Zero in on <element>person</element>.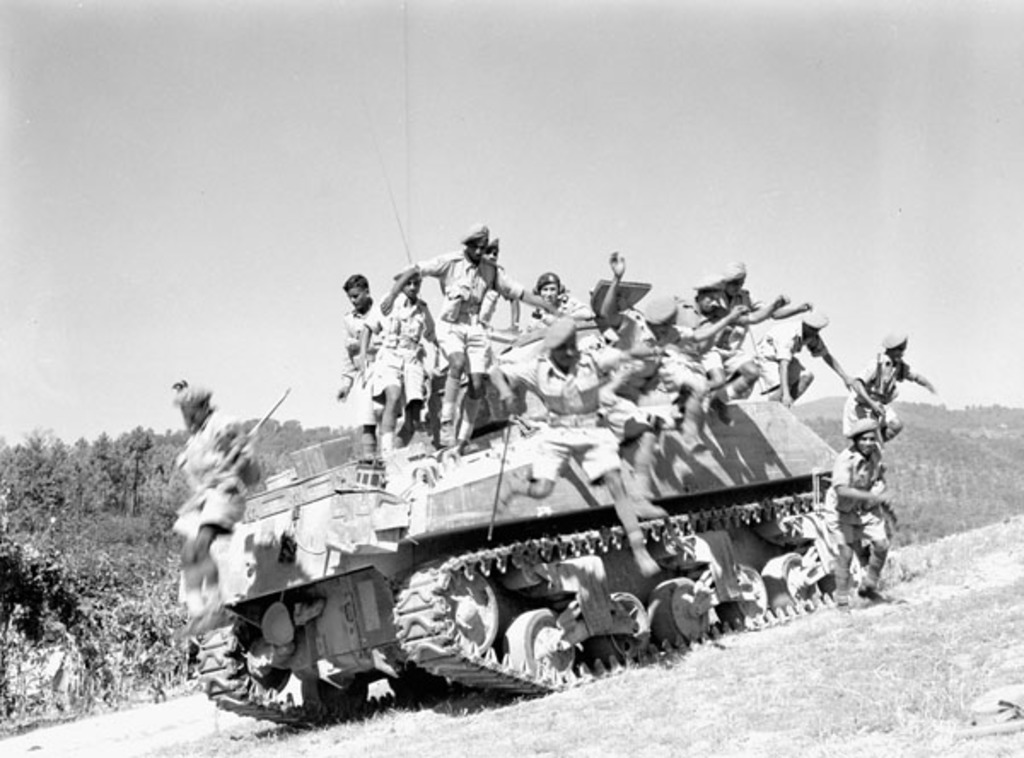
Zeroed in: l=840, t=333, r=932, b=447.
